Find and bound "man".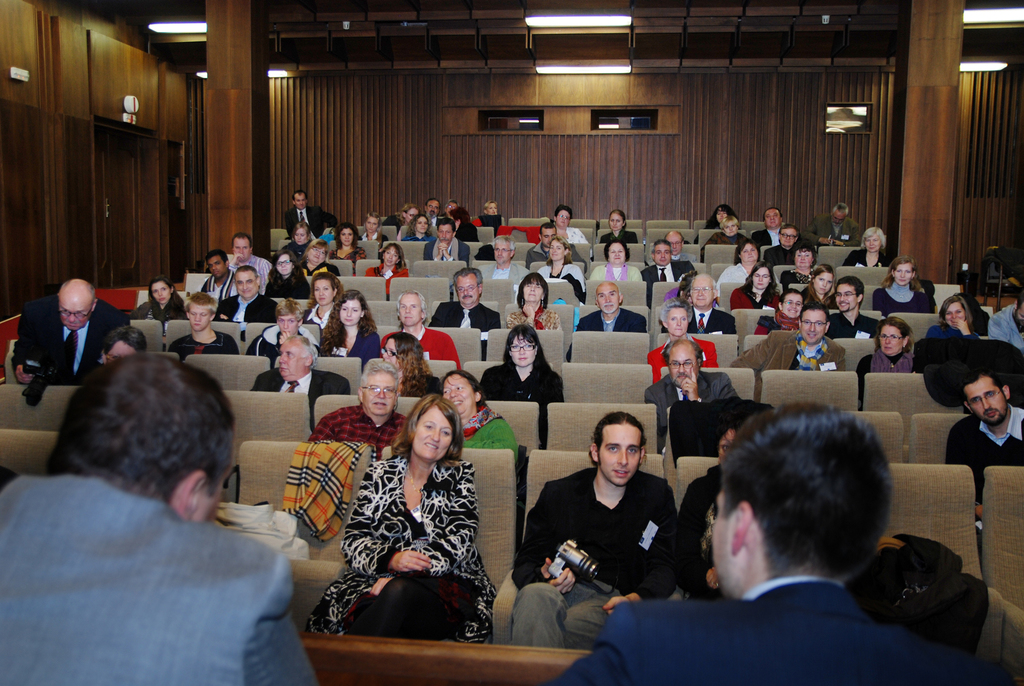
Bound: 763/222/808/267.
